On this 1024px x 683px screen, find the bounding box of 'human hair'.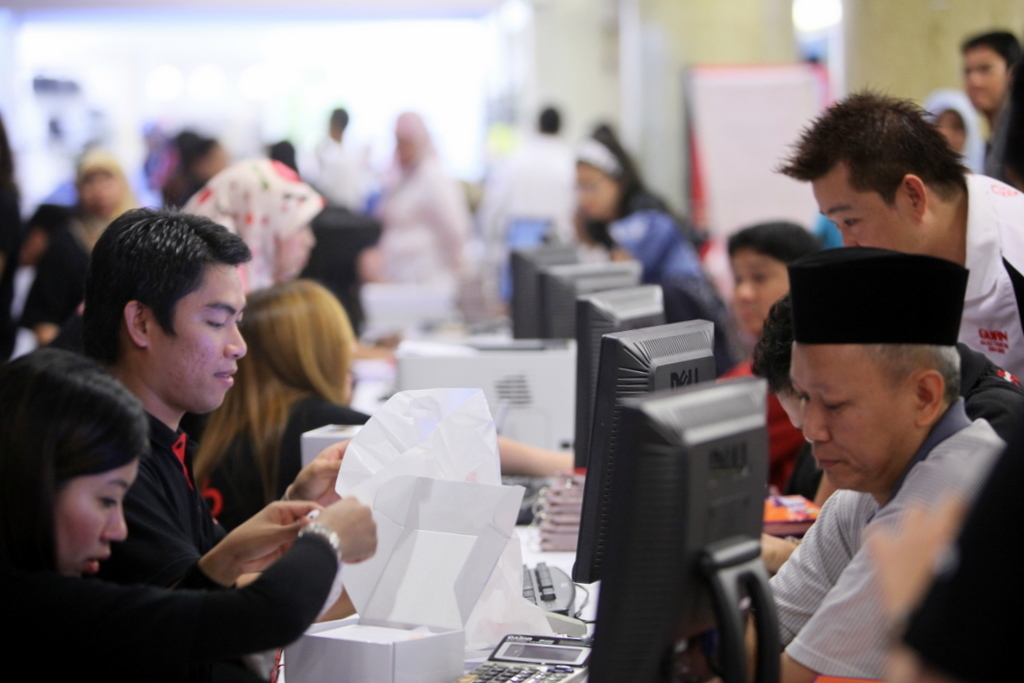
Bounding box: rect(187, 280, 359, 523).
